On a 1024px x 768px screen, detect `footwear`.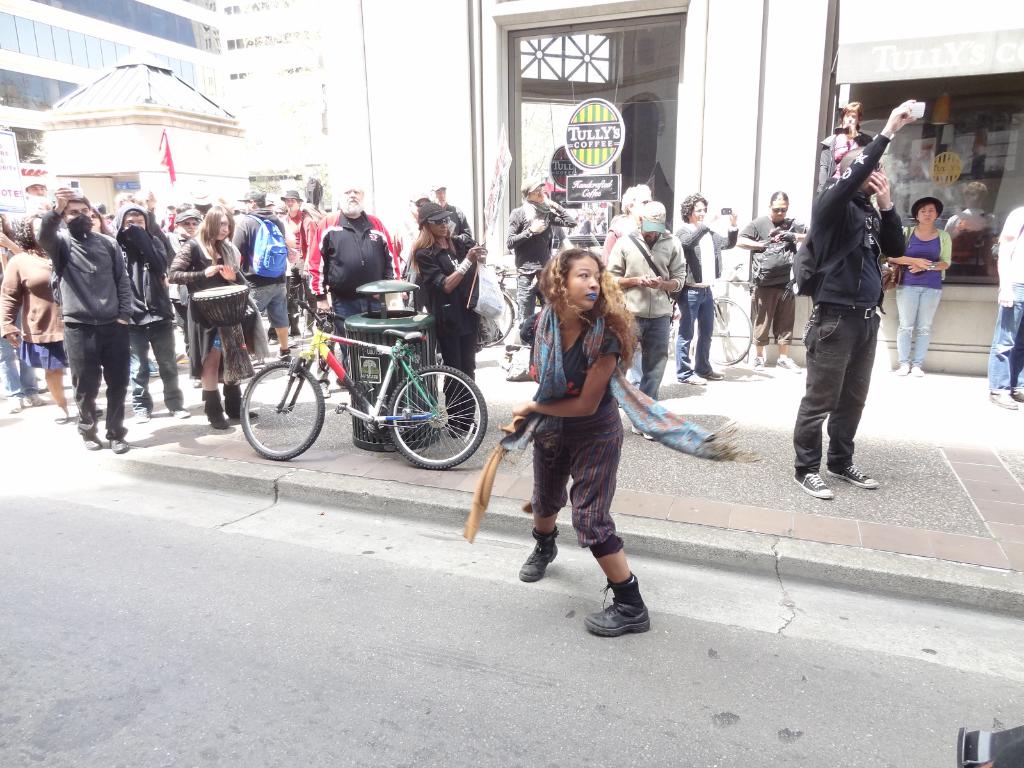
(left=521, top=537, right=559, bottom=580).
